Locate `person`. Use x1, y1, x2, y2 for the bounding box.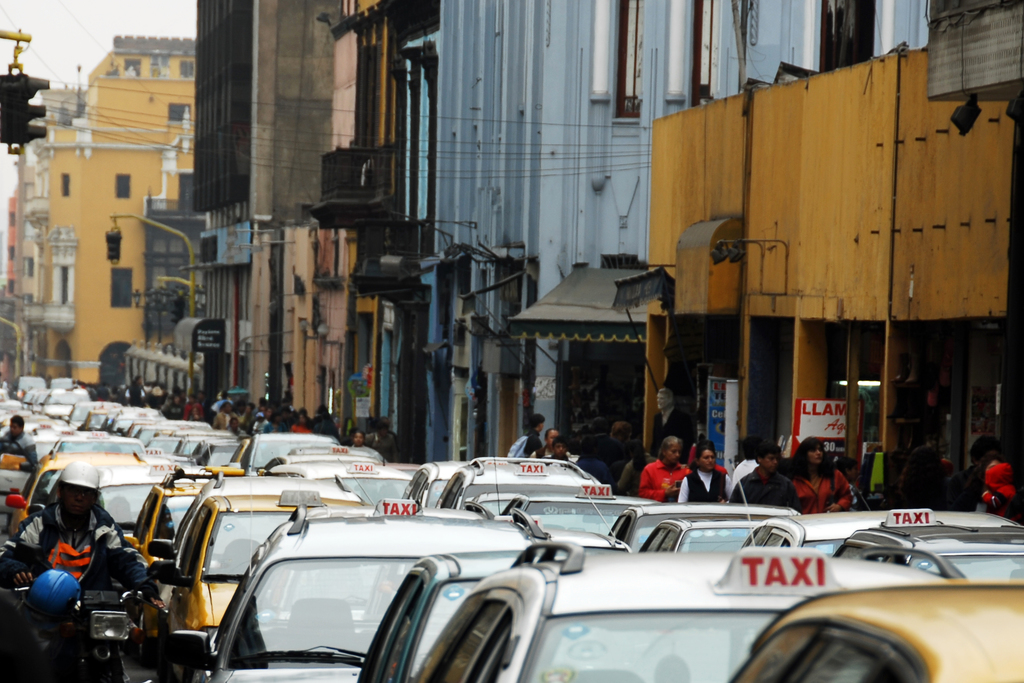
510, 409, 548, 467.
